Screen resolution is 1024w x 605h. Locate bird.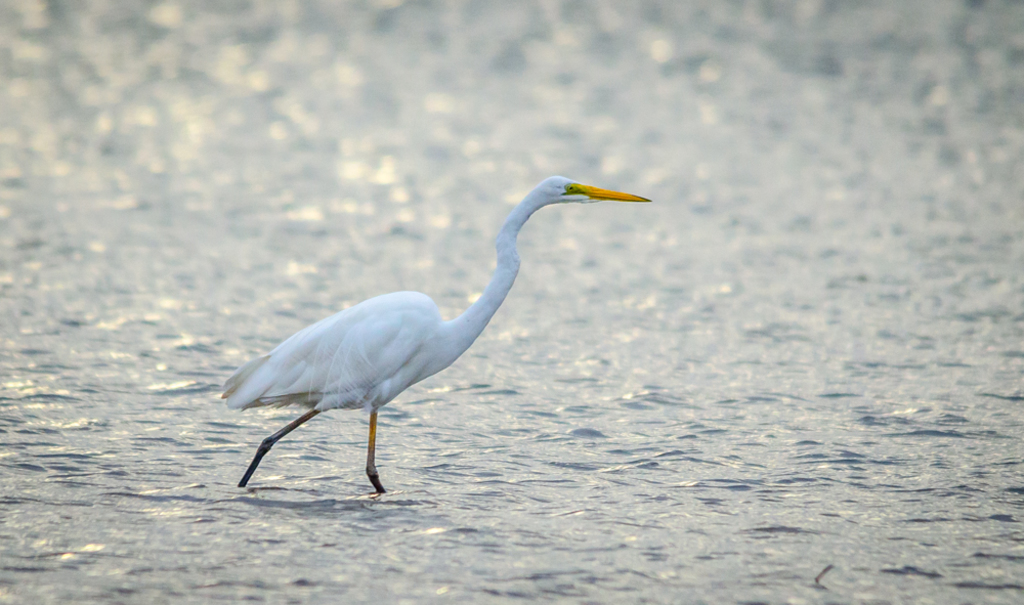
<region>215, 170, 650, 500</region>.
